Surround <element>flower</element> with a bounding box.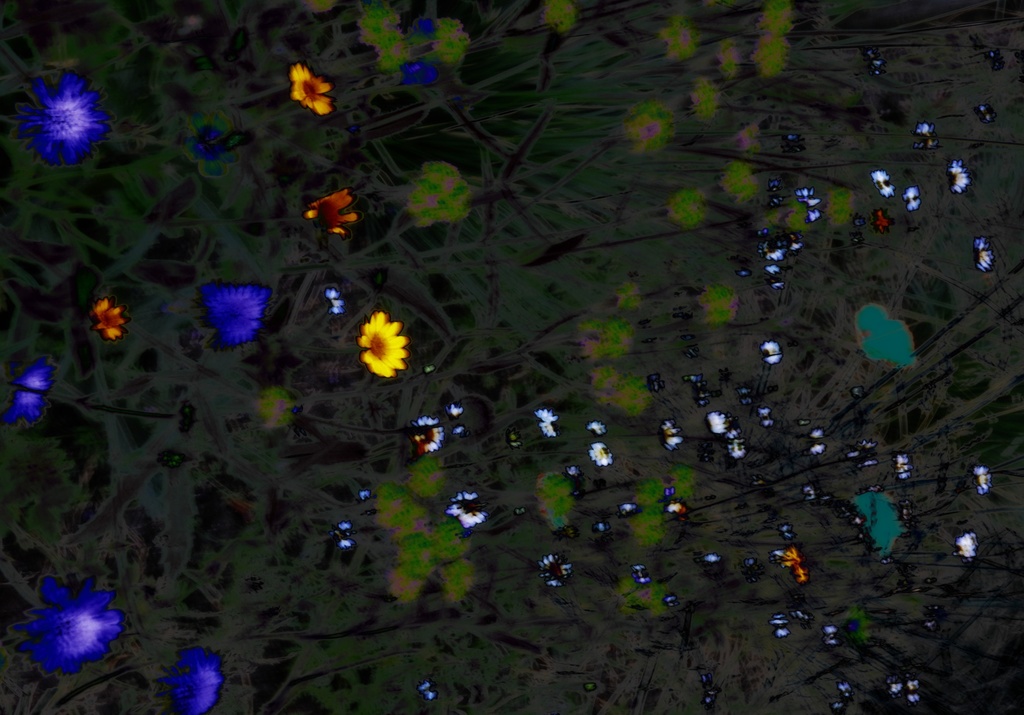
(left=6, top=584, right=110, bottom=689).
